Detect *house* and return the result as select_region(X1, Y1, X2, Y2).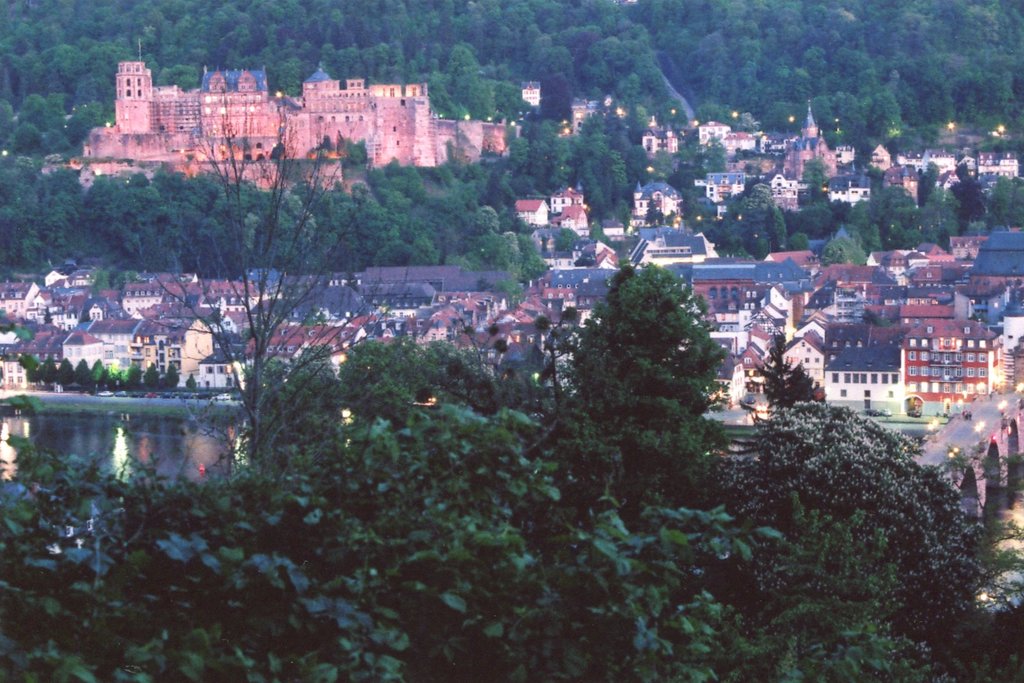
select_region(172, 273, 259, 314).
